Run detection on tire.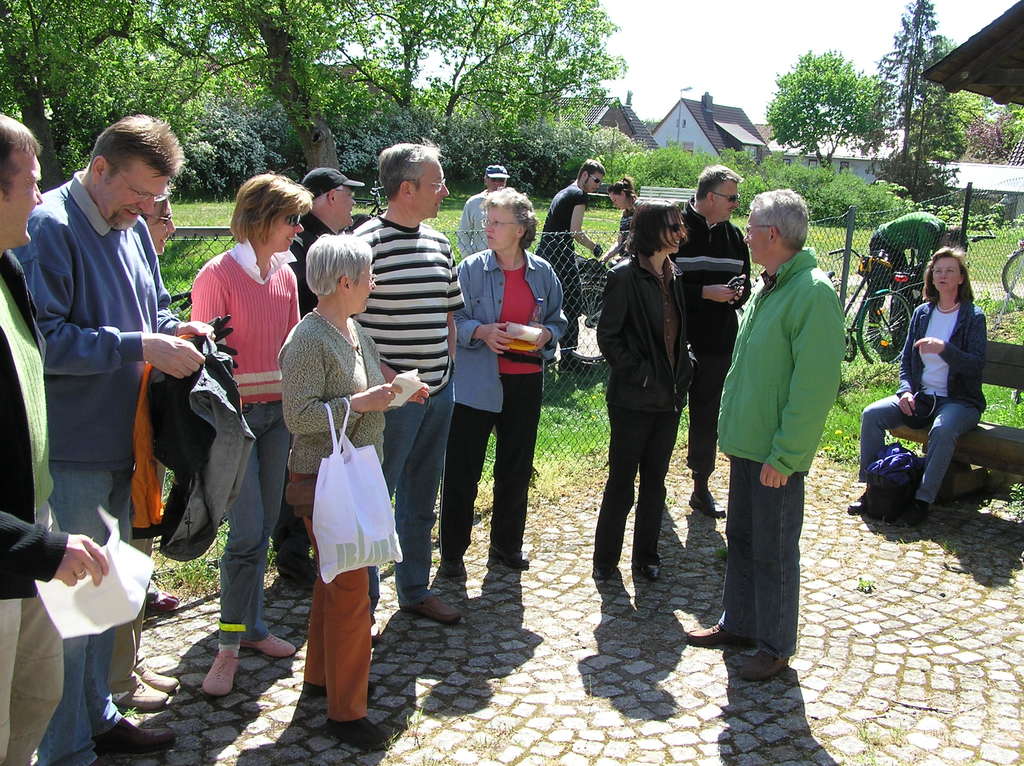
Result: box(1002, 251, 1023, 298).
